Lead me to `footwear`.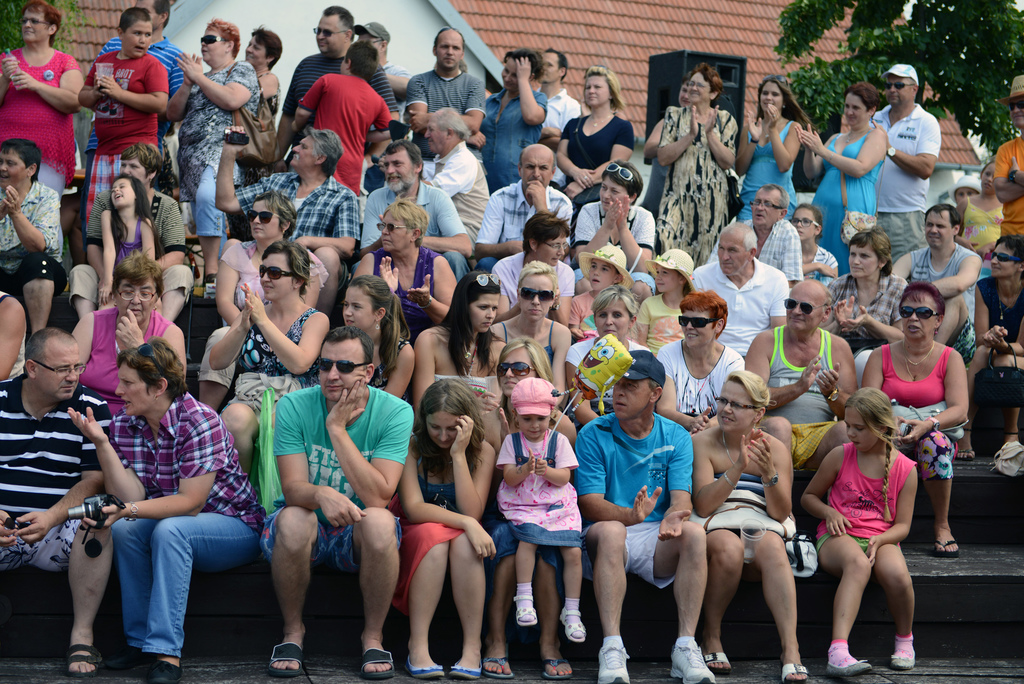
Lead to rect(478, 653, 515, 680).
